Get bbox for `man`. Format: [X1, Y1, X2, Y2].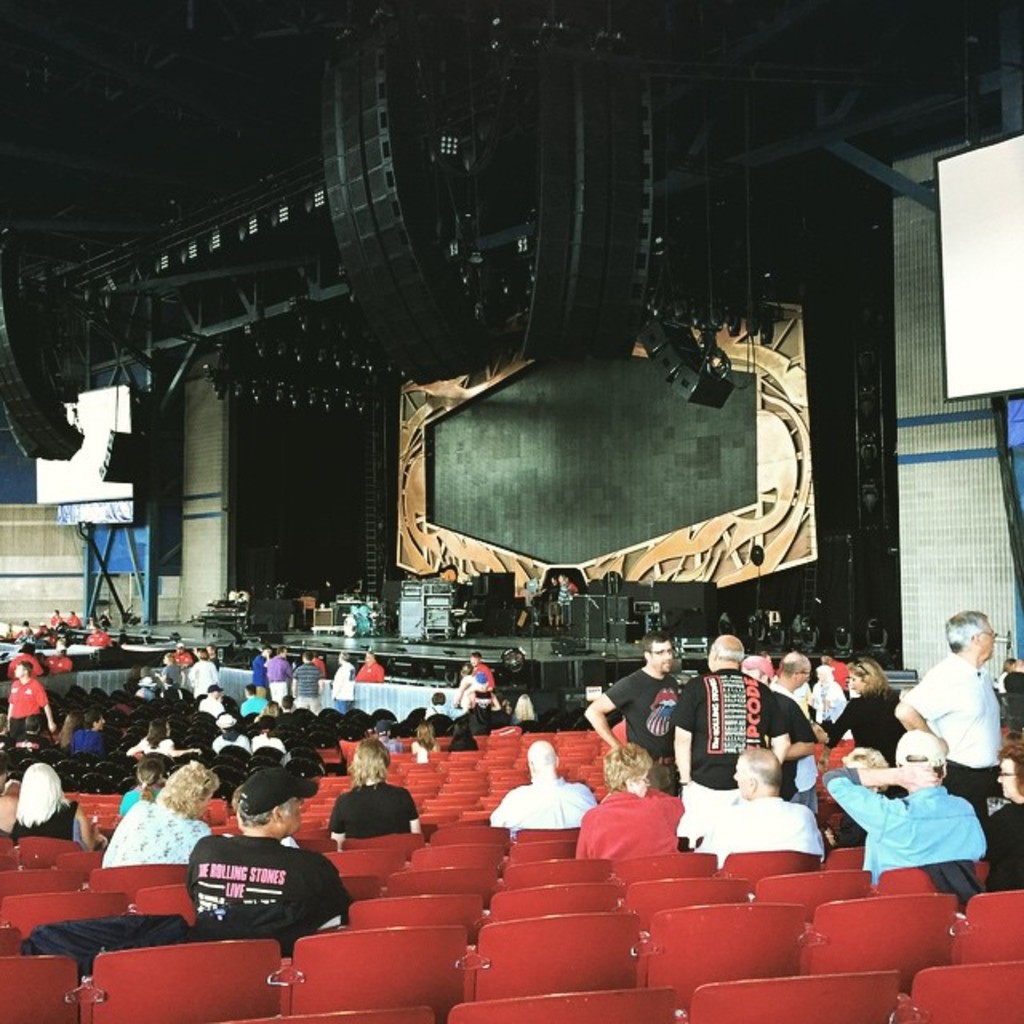
[578, 629, 690, 795].
